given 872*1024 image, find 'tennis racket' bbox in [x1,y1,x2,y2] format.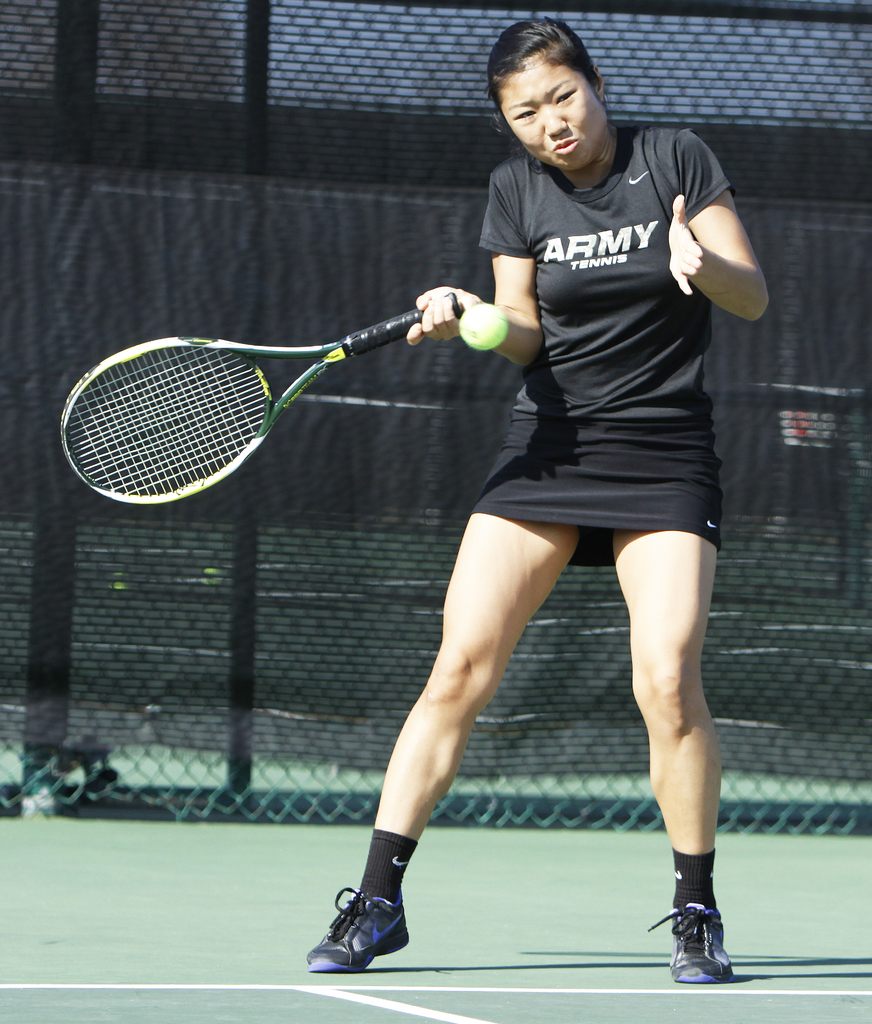
[61,290,455,512].
